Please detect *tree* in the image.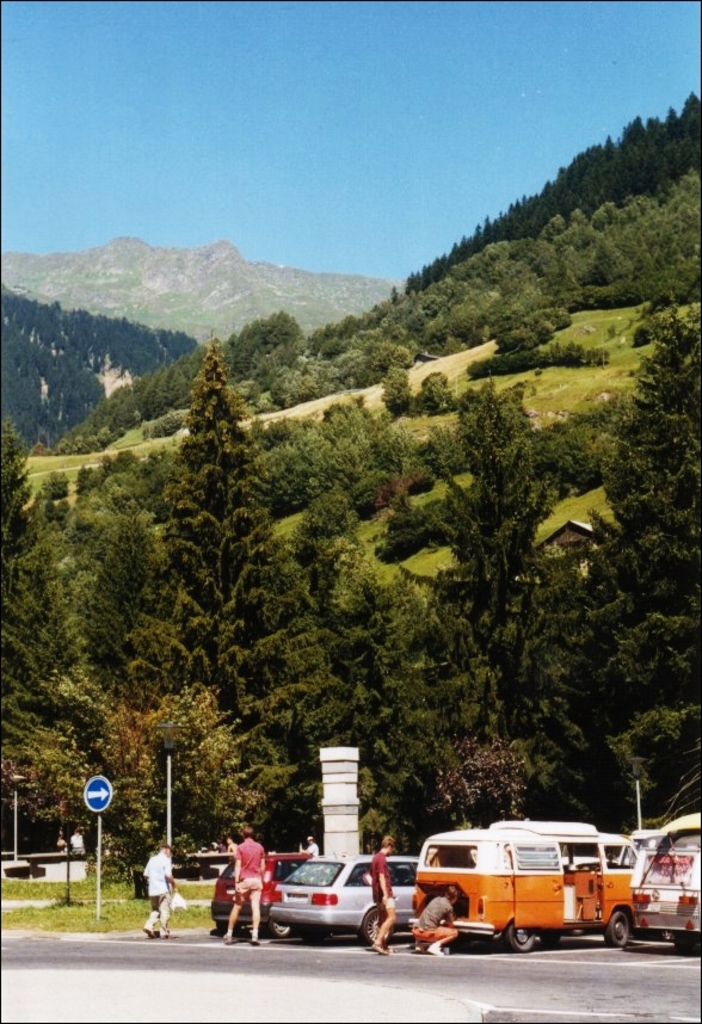
detection(0, 425, 63, 822).
